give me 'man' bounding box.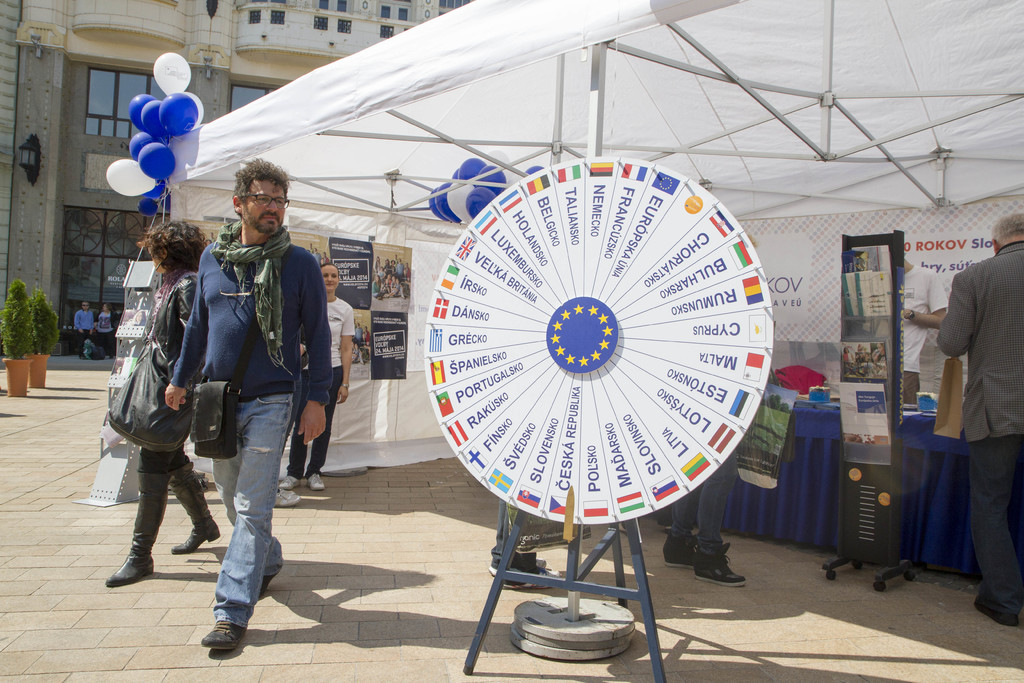
<box>899,254,947,406</box>.
